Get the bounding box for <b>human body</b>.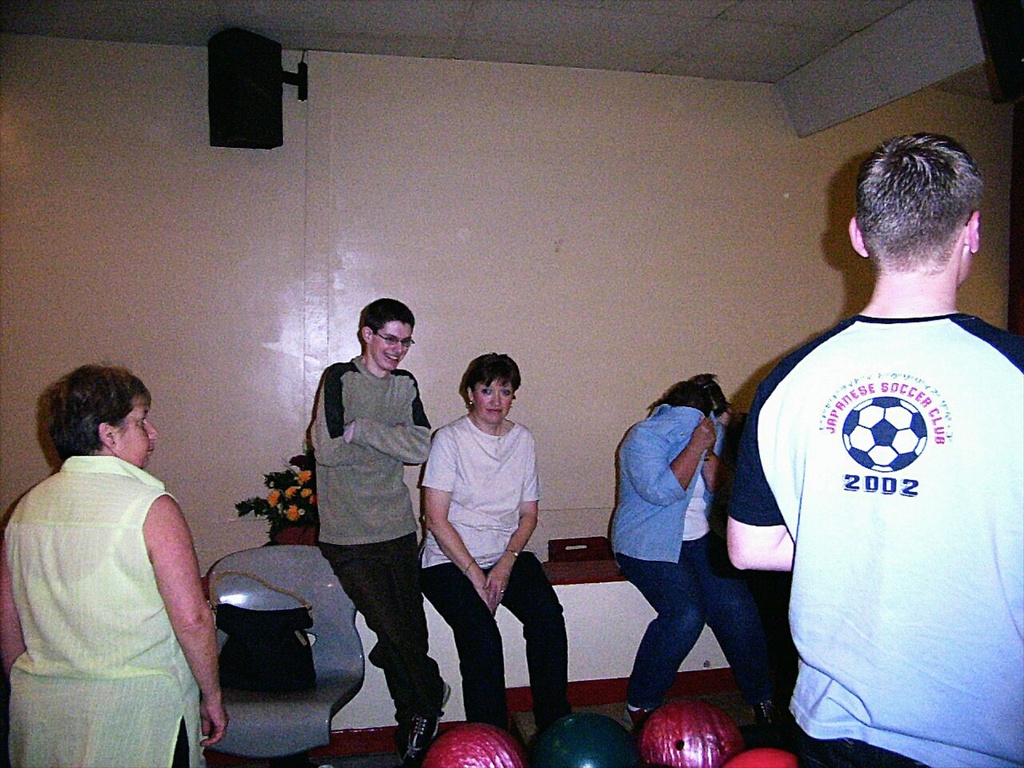
bbox=(600, 381, 806, 719).
